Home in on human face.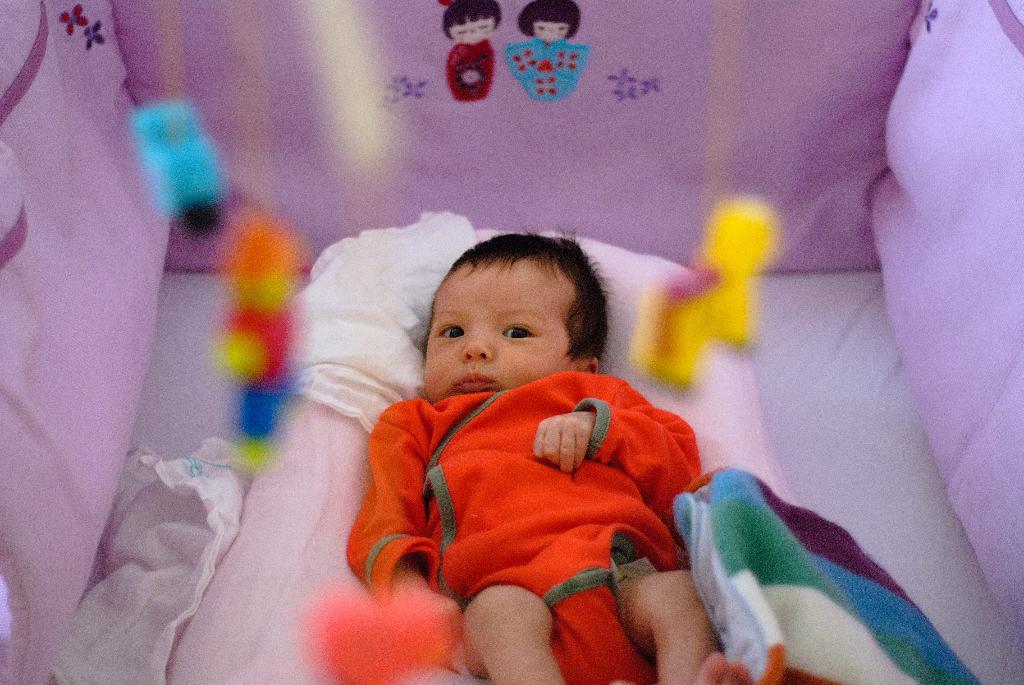
Homed in at x1=425 y1=264 x2=582 y2=407.
